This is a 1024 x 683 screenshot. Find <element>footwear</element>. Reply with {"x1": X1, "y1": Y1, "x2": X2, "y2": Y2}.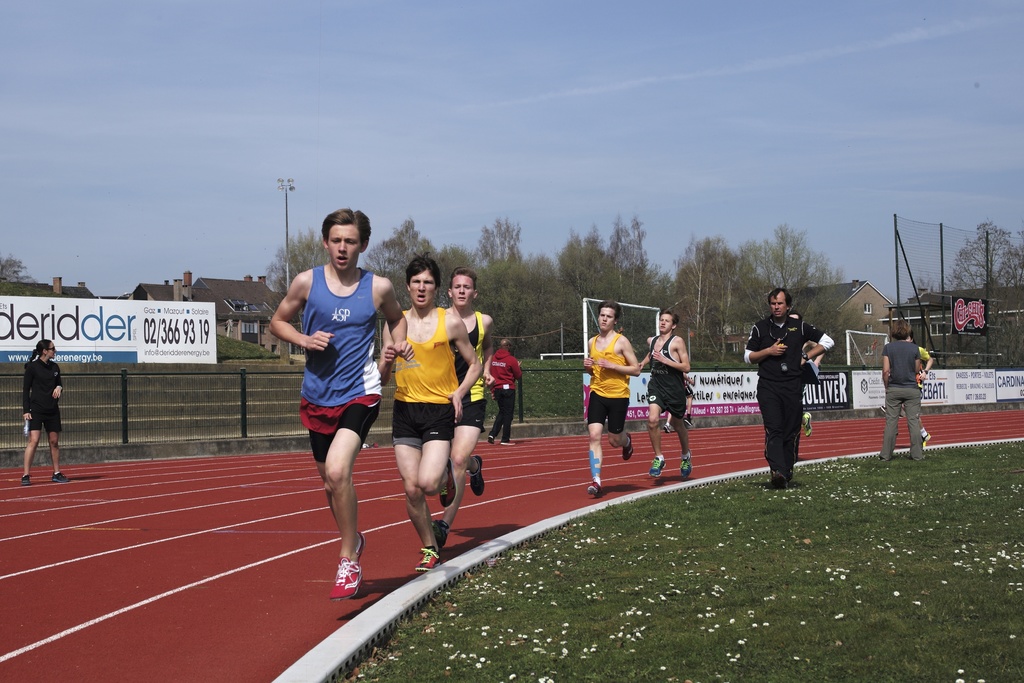
{"x1": 625, "y1": 434, "x2": 634, "y2": 461}.
